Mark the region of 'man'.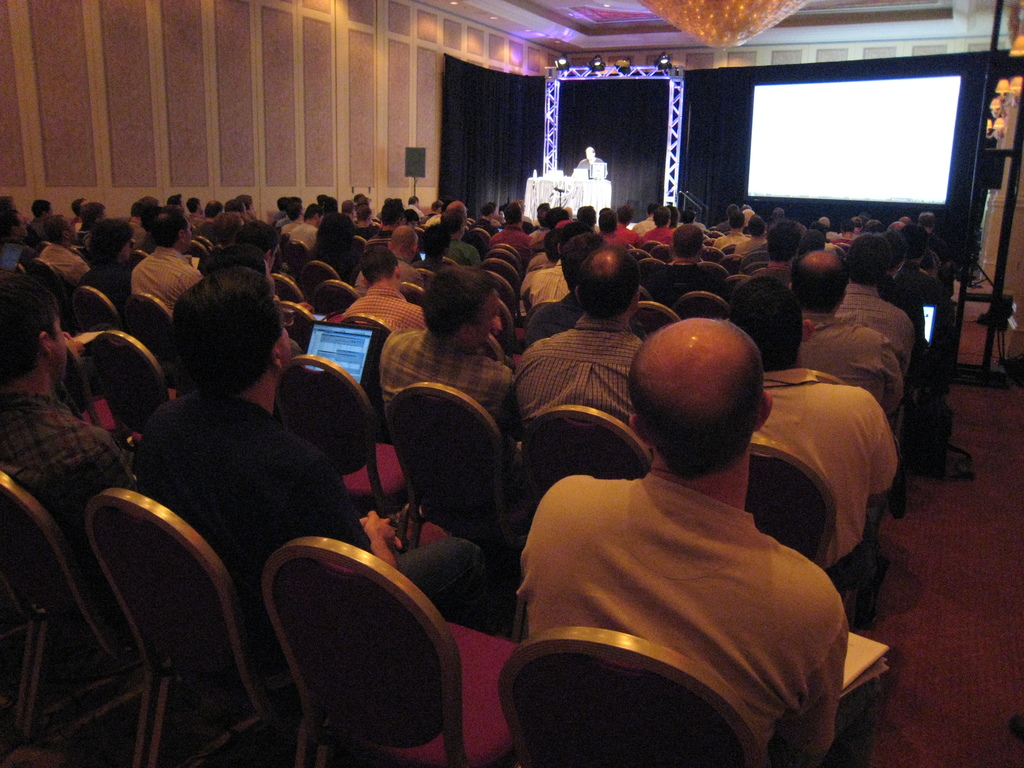
Region: [left=474, top=207, right=500, bottom=243].
